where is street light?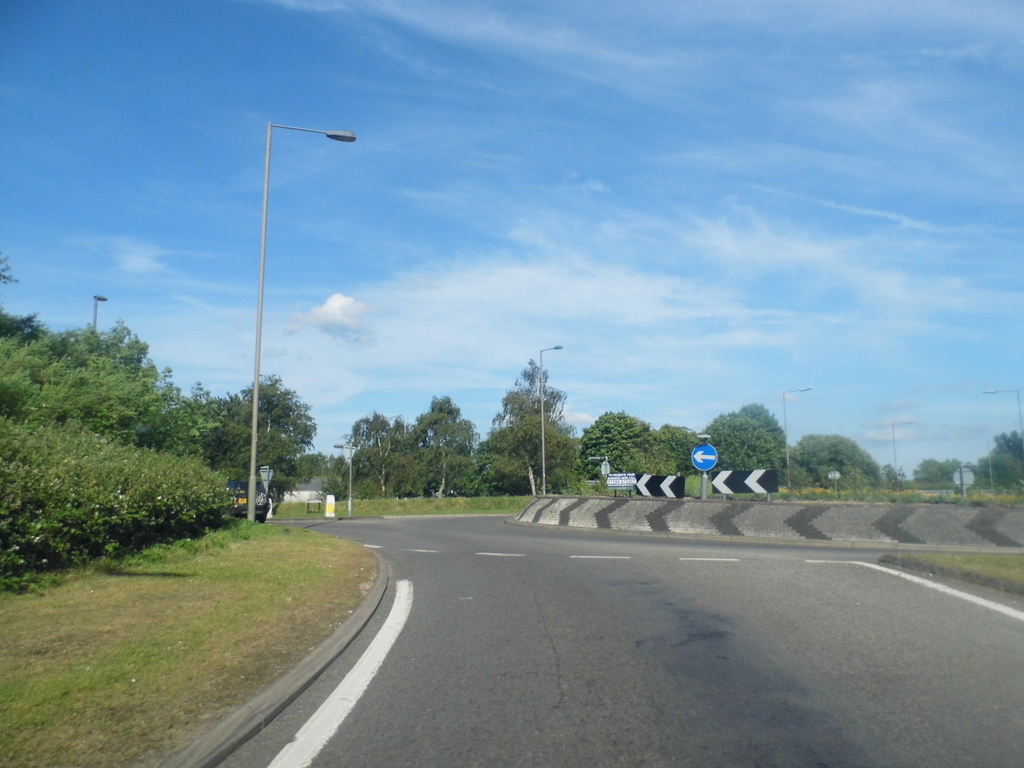
533,343,566,498.
